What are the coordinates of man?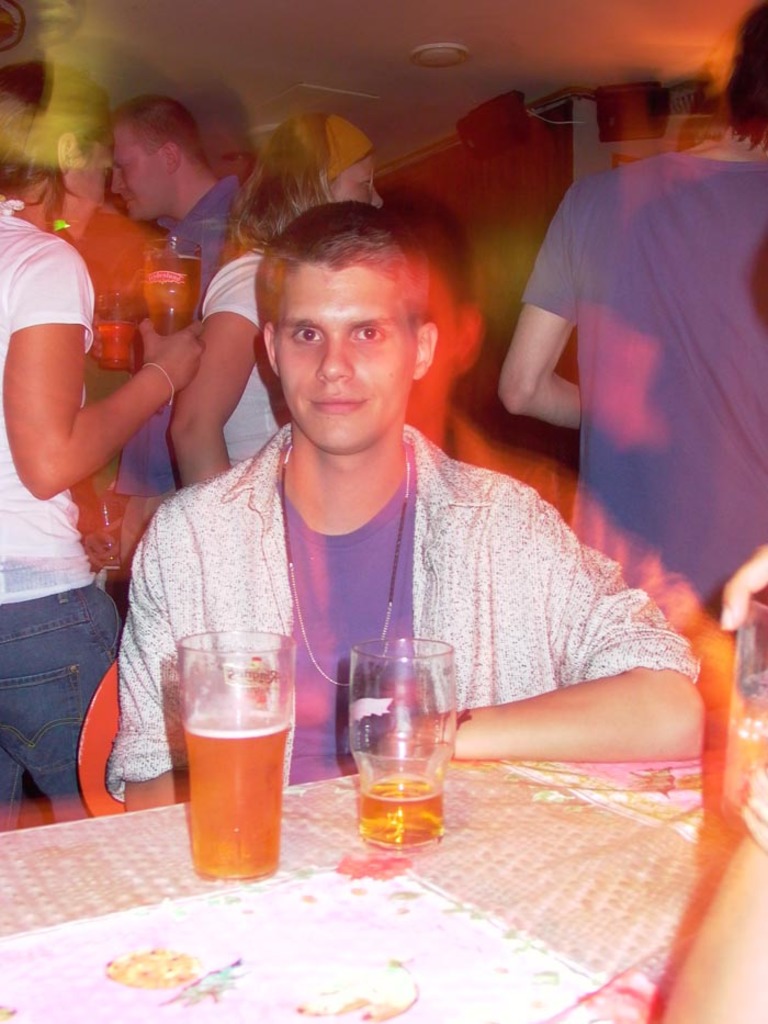
select_region(494, 0, 767, 634).
